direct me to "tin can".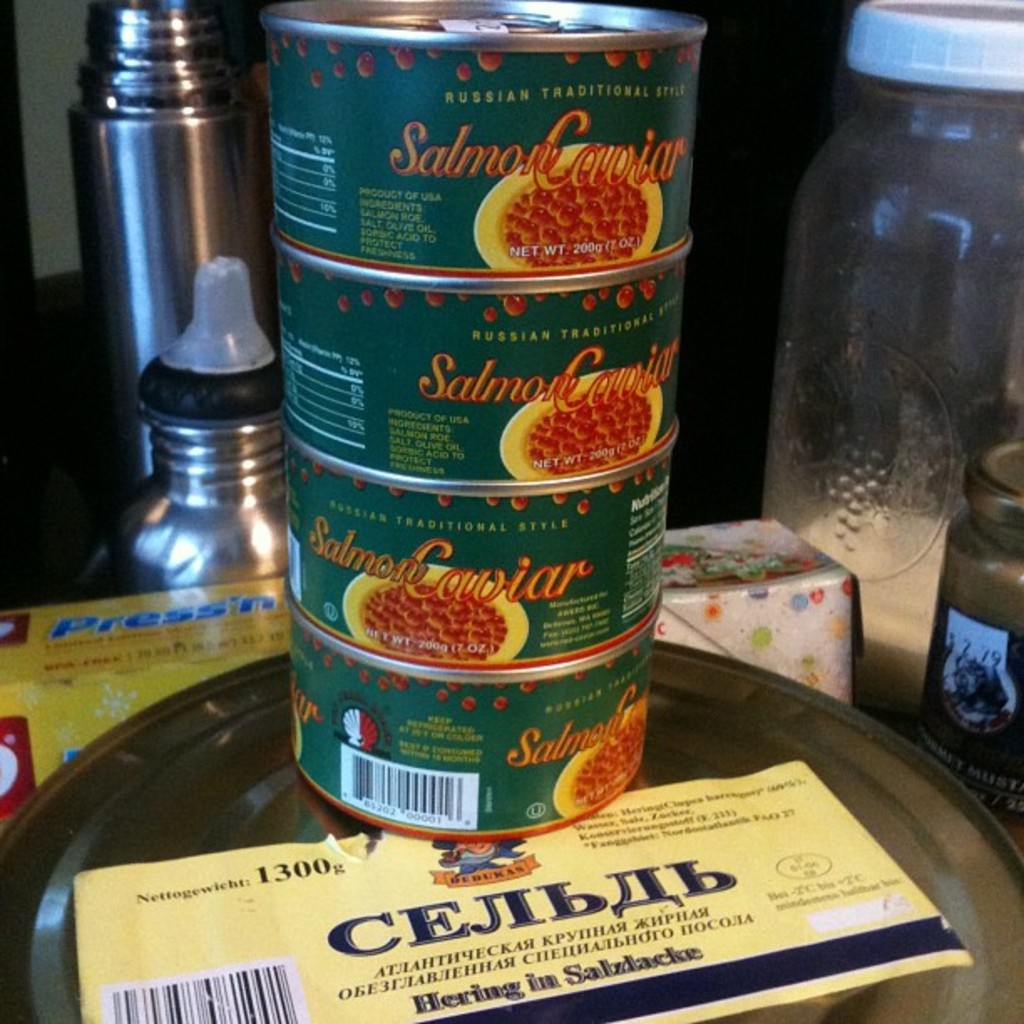
Direction: x1=283 y1=597 x2=661 y2=842.
